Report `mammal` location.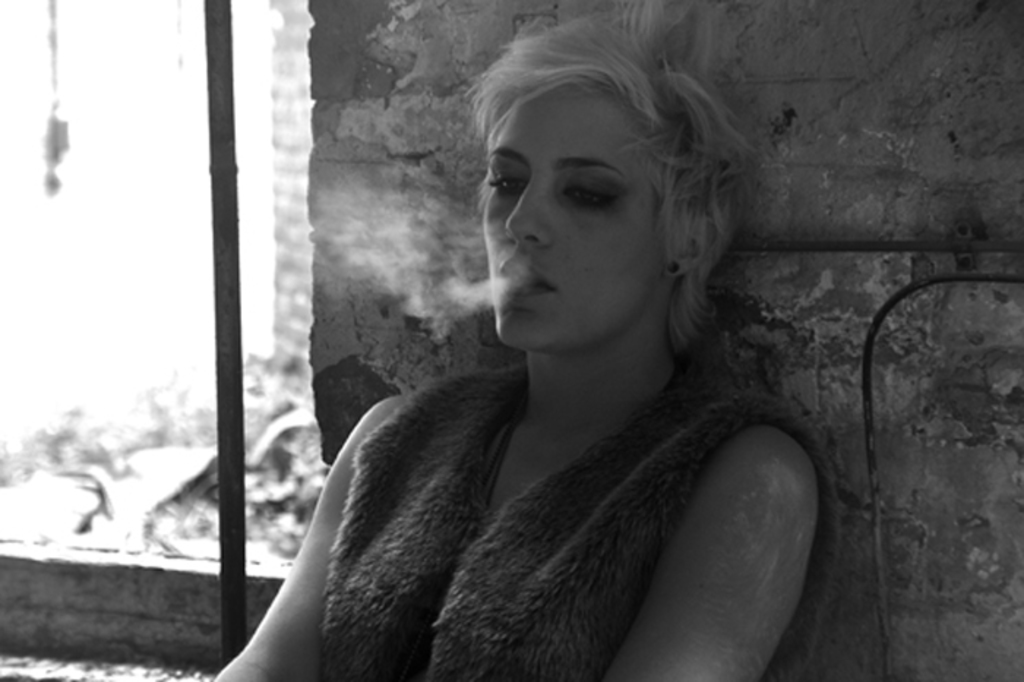
Report: {"x1": 184, "y1": 104, "x2": 875, "y2": 681}.
